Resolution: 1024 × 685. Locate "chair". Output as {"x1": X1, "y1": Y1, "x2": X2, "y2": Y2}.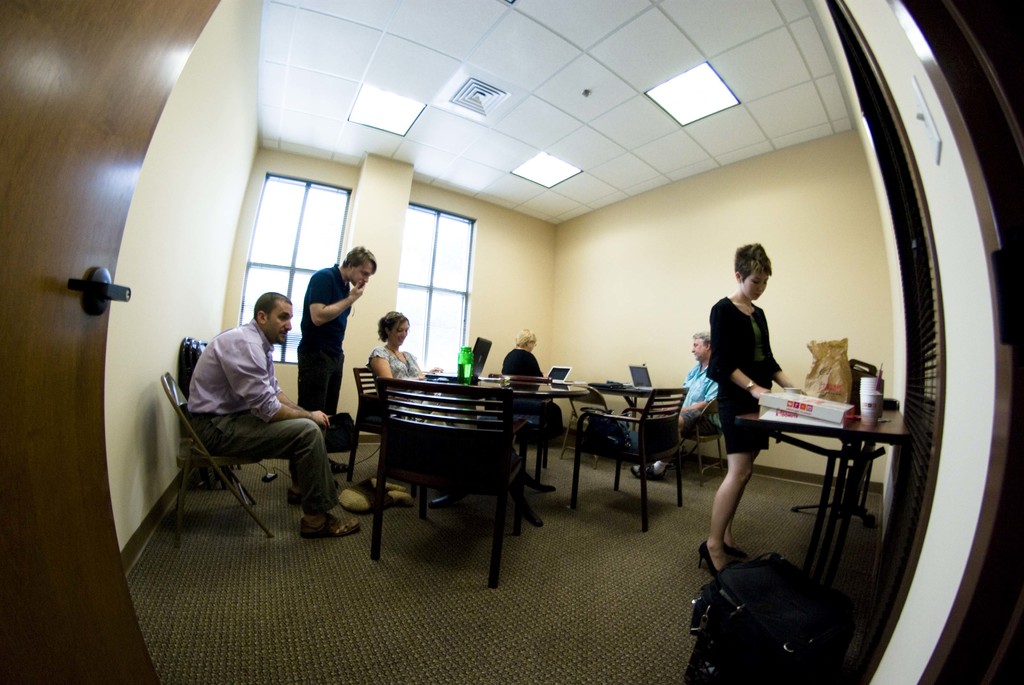
{"x1": 369, "y1": 379, "x2": 536, "y2": 594}.
